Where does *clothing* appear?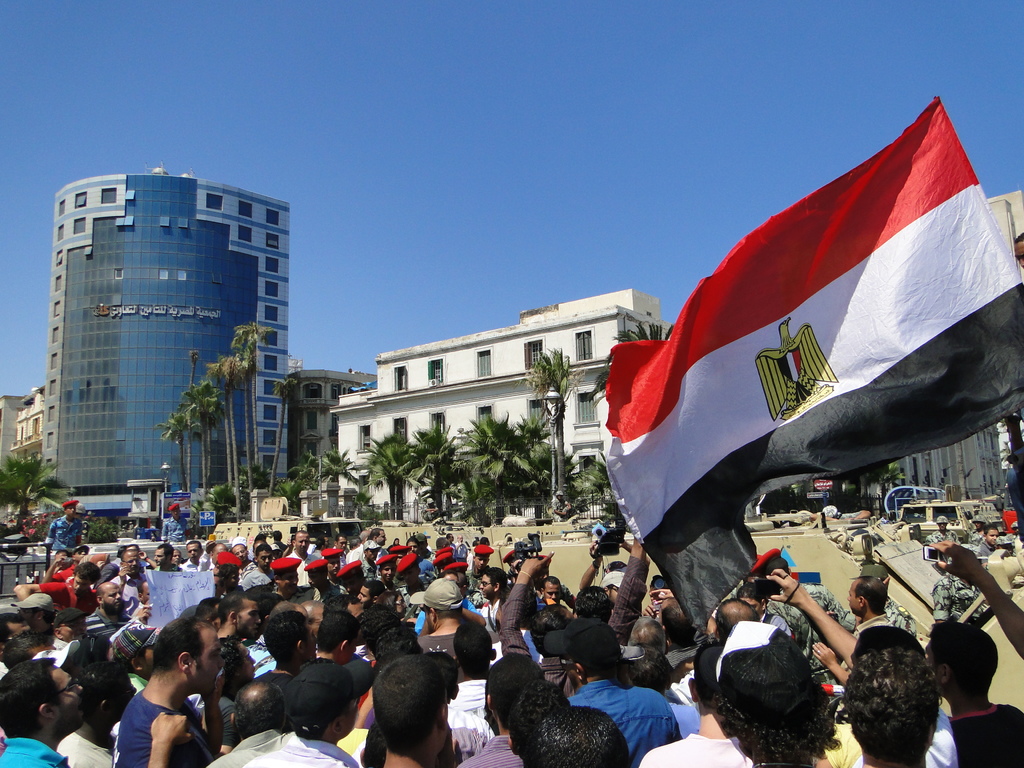
Appears at [456, 735, 524, 767].
